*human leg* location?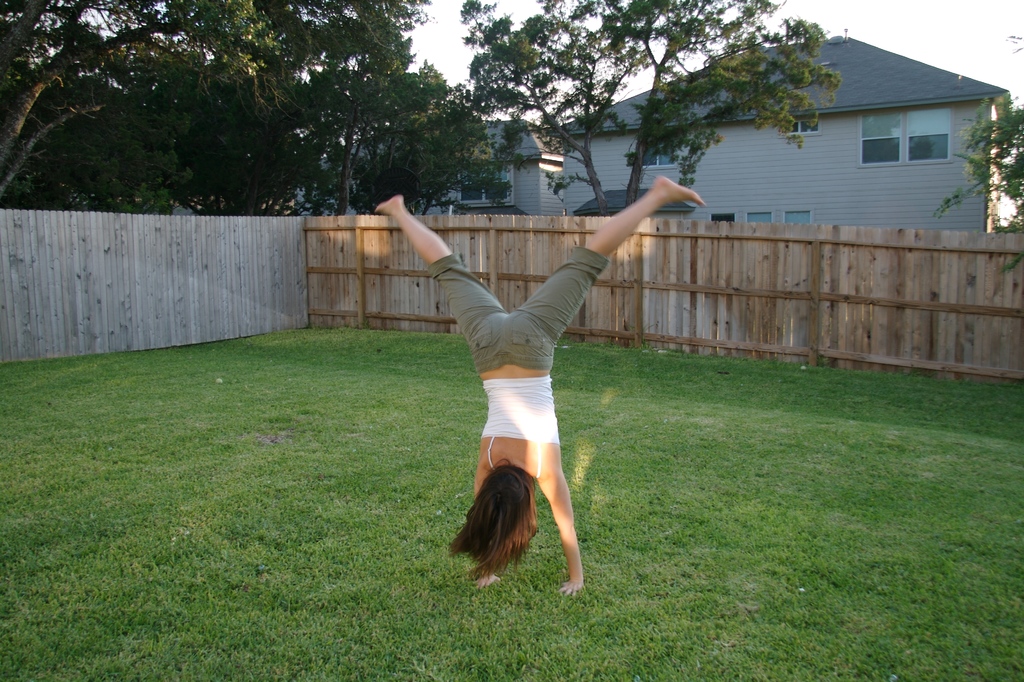
crop(367, 188, 508, 371)
